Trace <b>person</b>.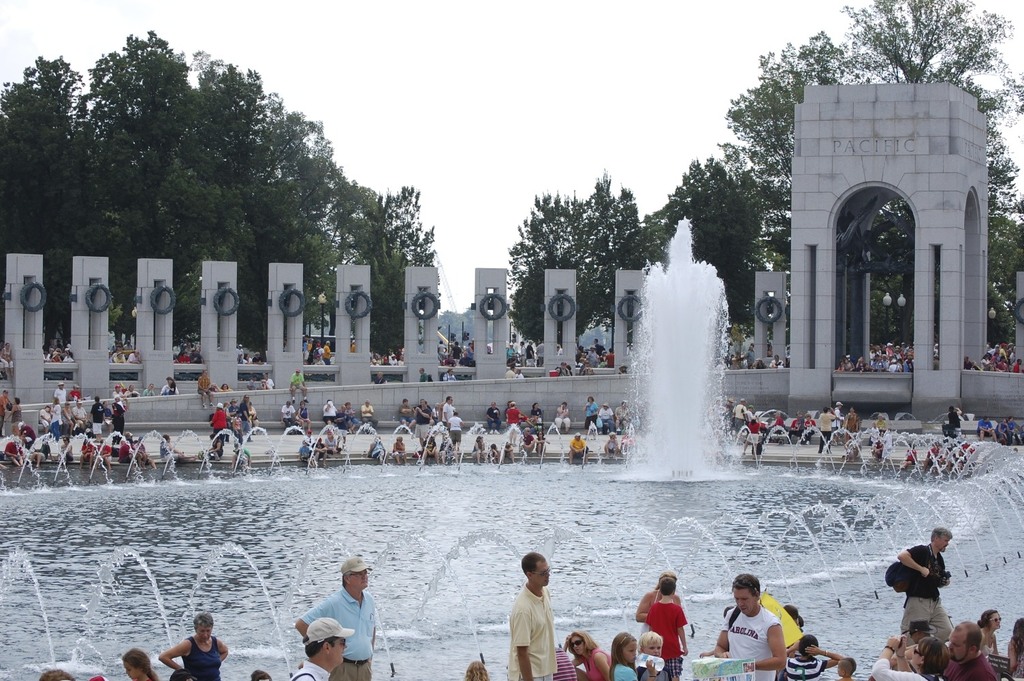
Traced to pyautogui.locateOnScreen(359, 396, 378, 428).
